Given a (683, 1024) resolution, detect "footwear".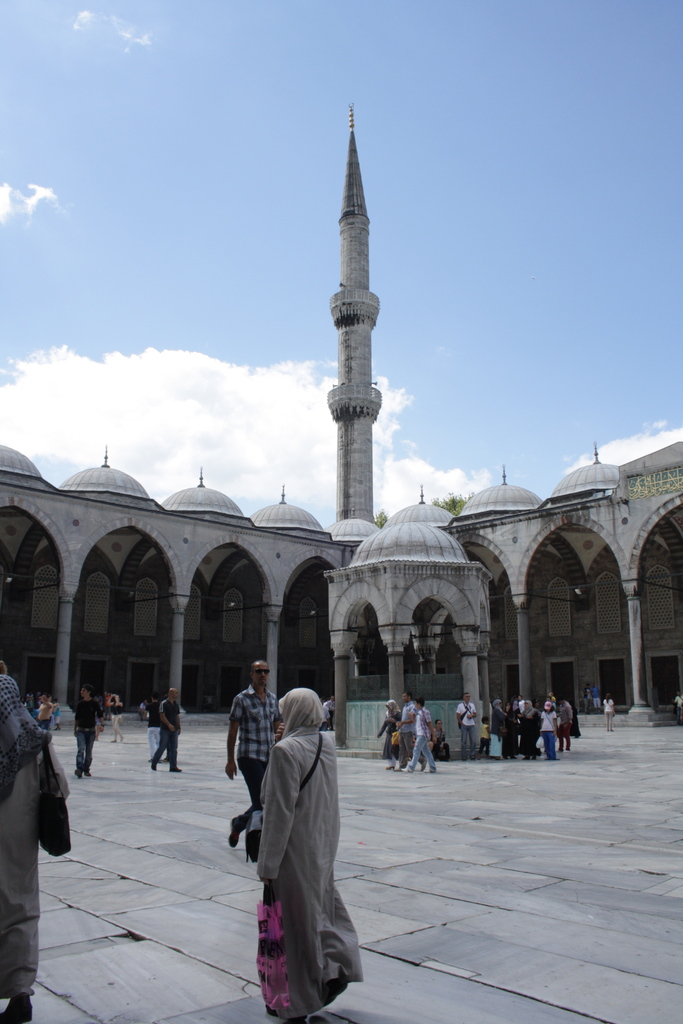
[left=73, top=769, right=84, bottom=776].
